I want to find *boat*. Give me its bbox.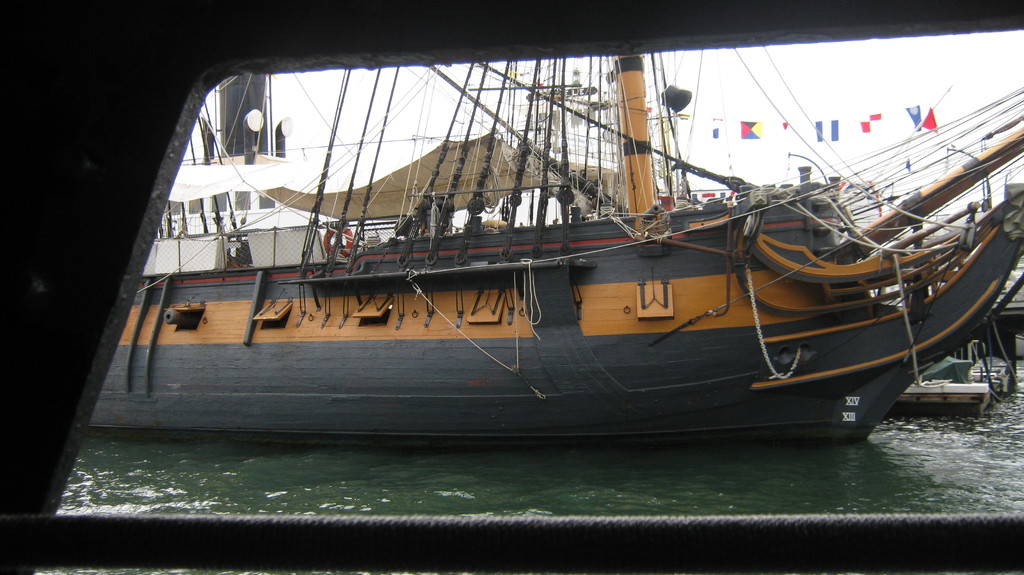
bbox=[70, 56, 1020, 452].
